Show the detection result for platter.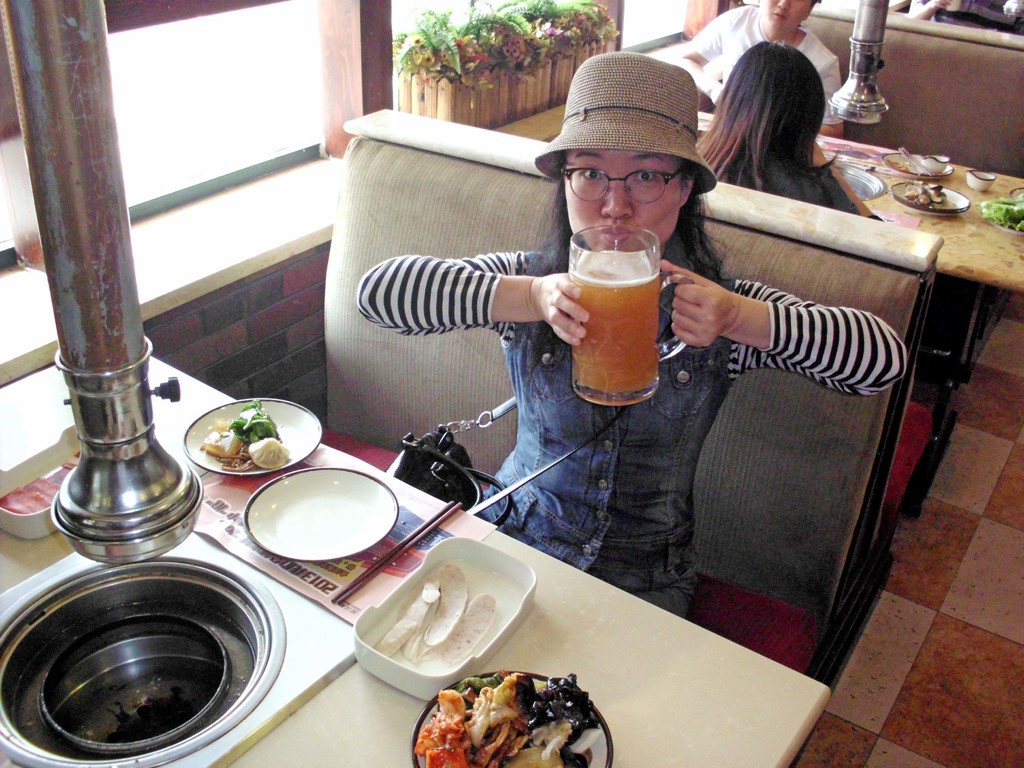
x1=185, y1=398, x2=320, y2=476.
